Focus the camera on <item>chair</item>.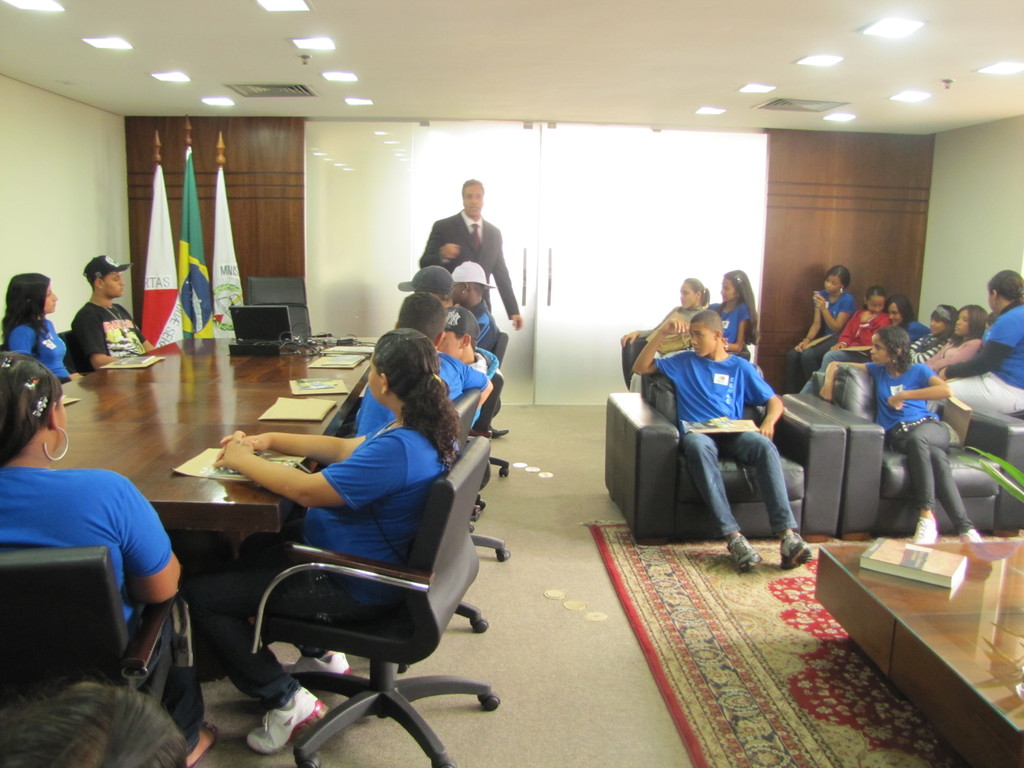
Focus region: bbox=(246, 274, 305, 338).
